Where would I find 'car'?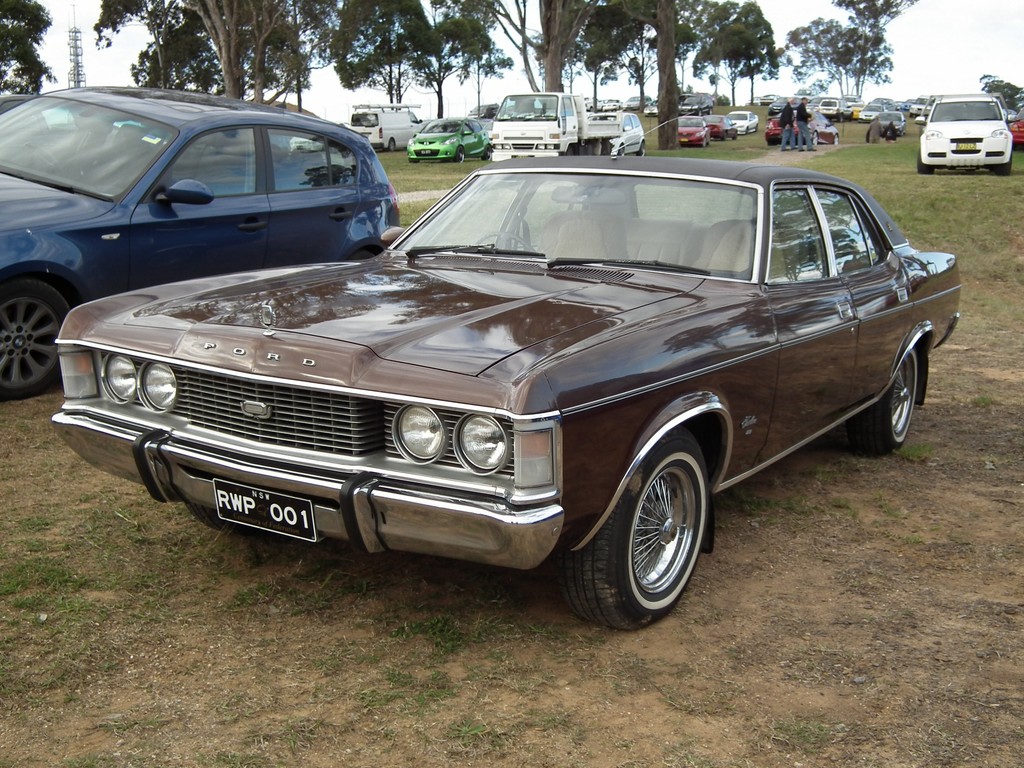
At 59 150 960 612.
